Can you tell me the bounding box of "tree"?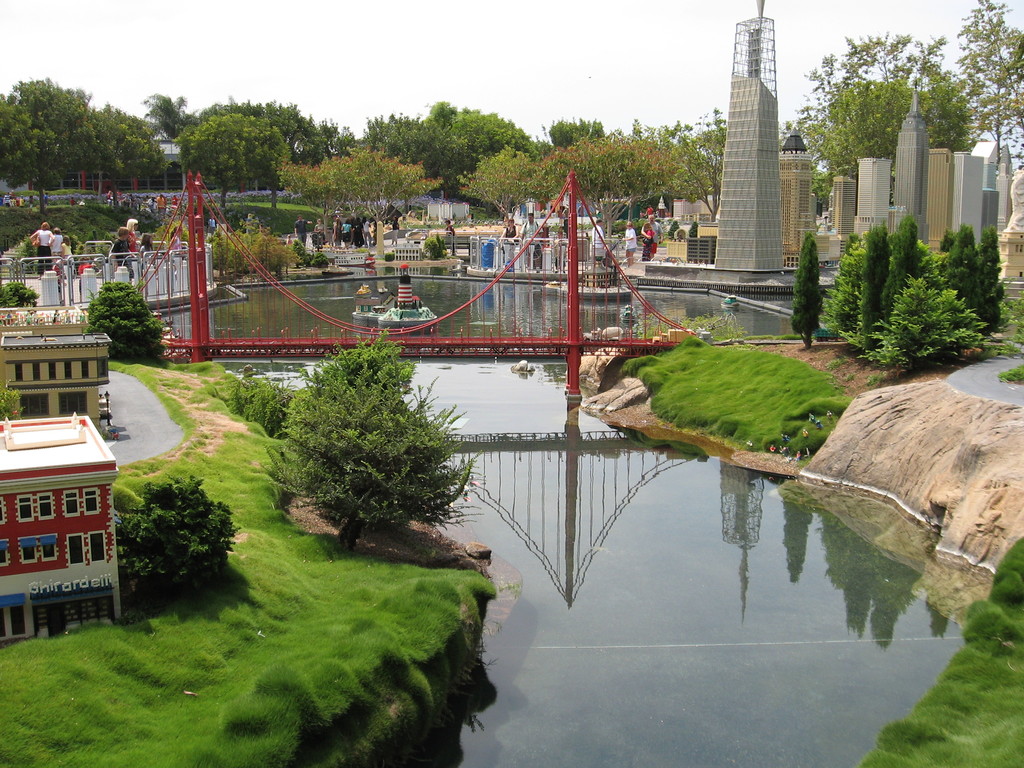
x1=789, y1=241, x2=818, y2=373.
